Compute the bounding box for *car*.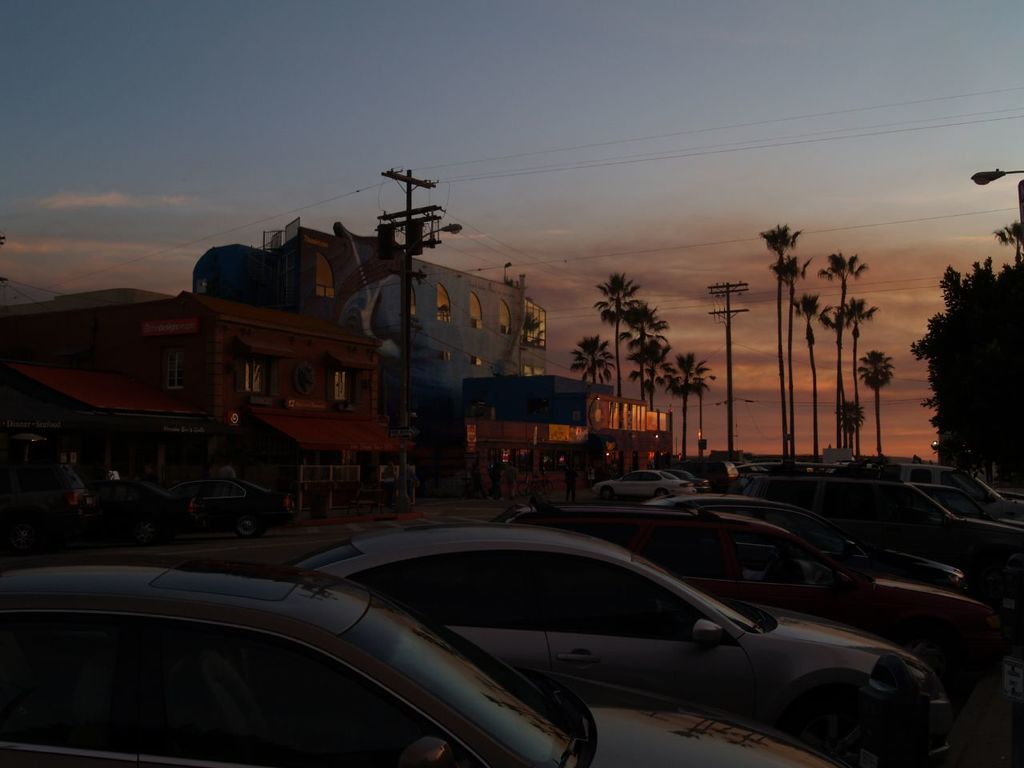
x1=290 y1=522 x2=967 y2=767.
